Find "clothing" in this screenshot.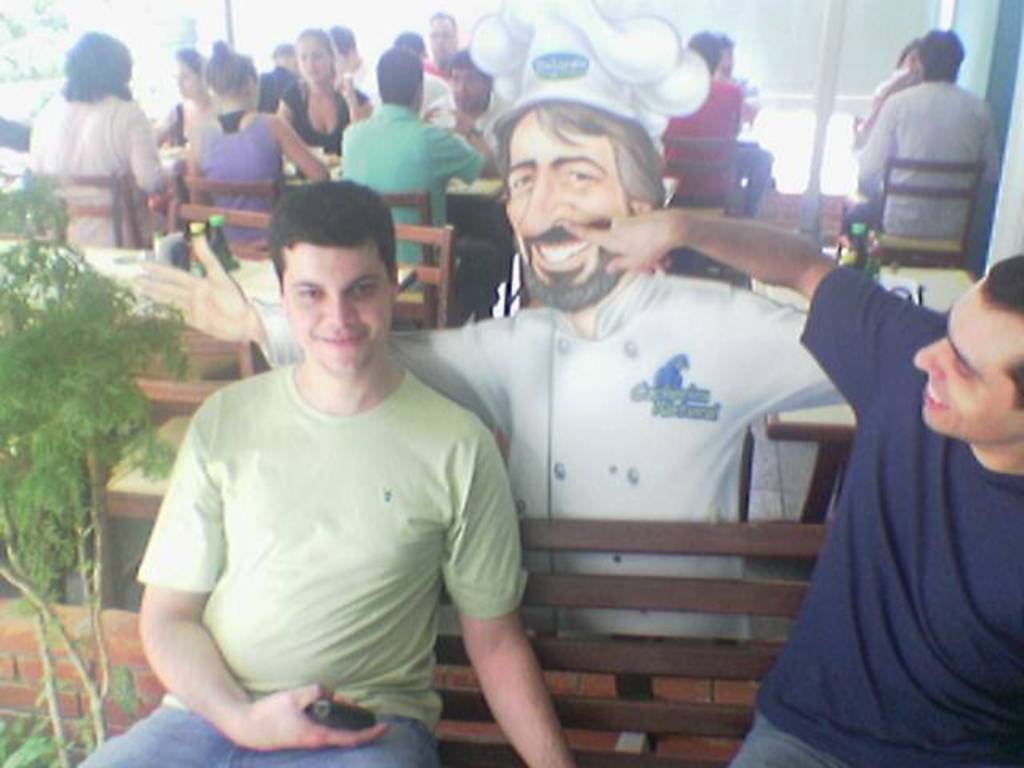
The bounding box for "clothing" is box(720, 251, 1022, 766).
